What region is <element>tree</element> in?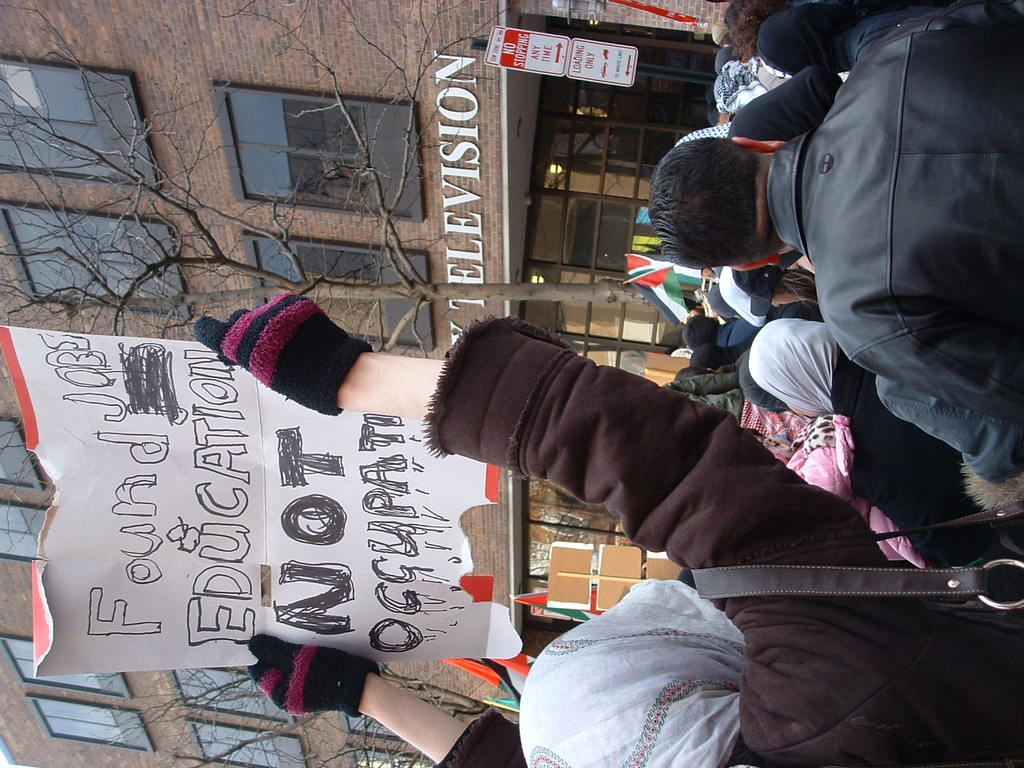
detection(0, 0, 646, 767).
